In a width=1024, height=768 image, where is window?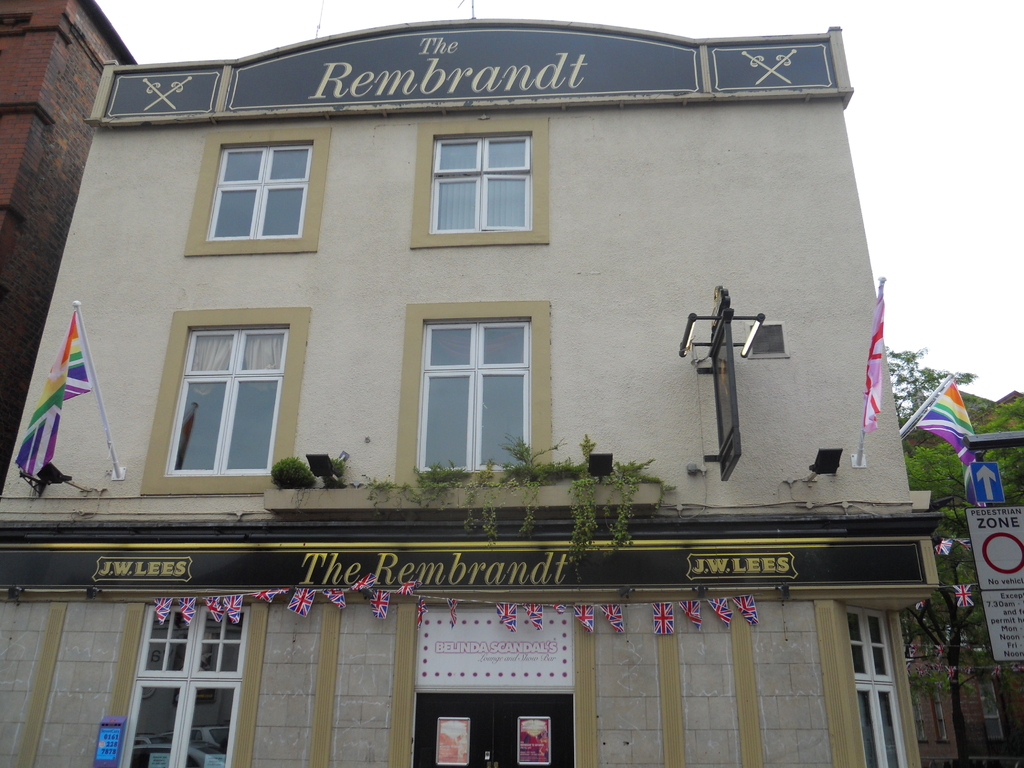
bbox=[845, 609, 908, 767].
